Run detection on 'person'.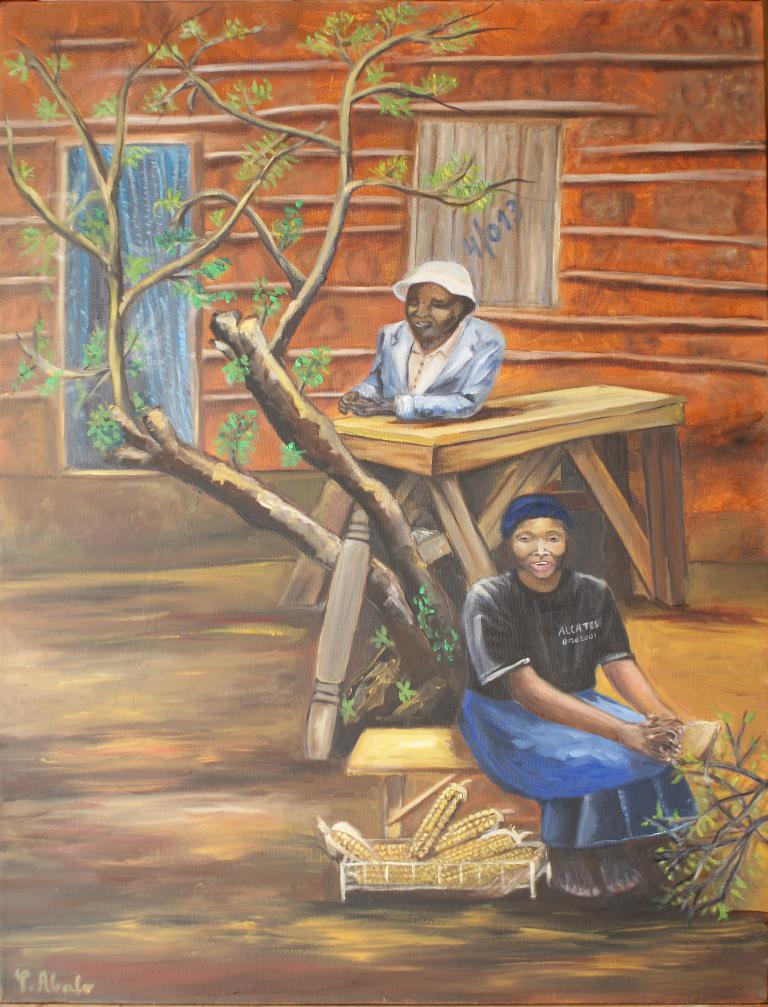
Result: BBox(456, 496, 689, 897).
